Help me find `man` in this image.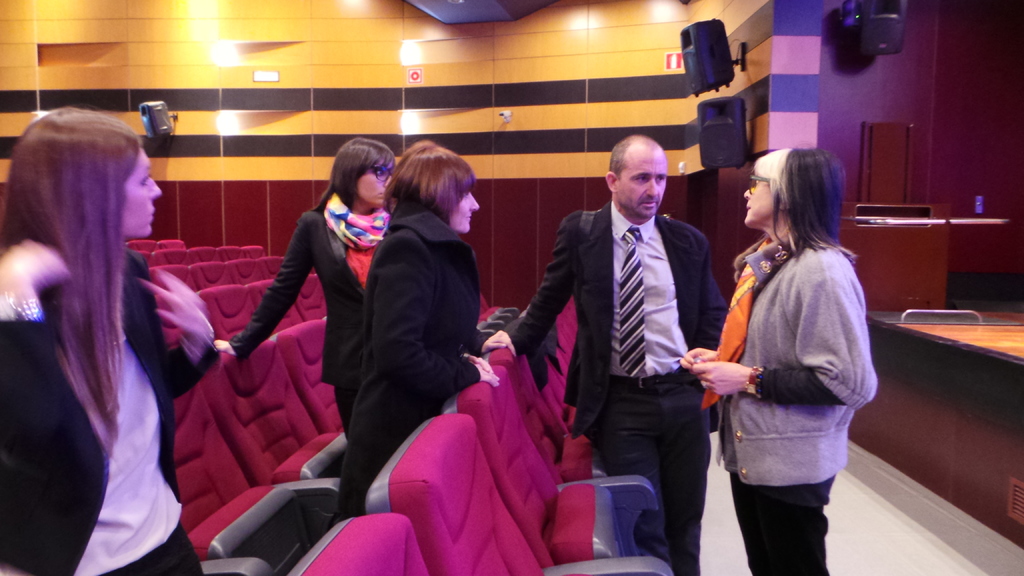
Found it: {"x1": 514, "y1": 116, "x2": 729, "y2": 547}.
